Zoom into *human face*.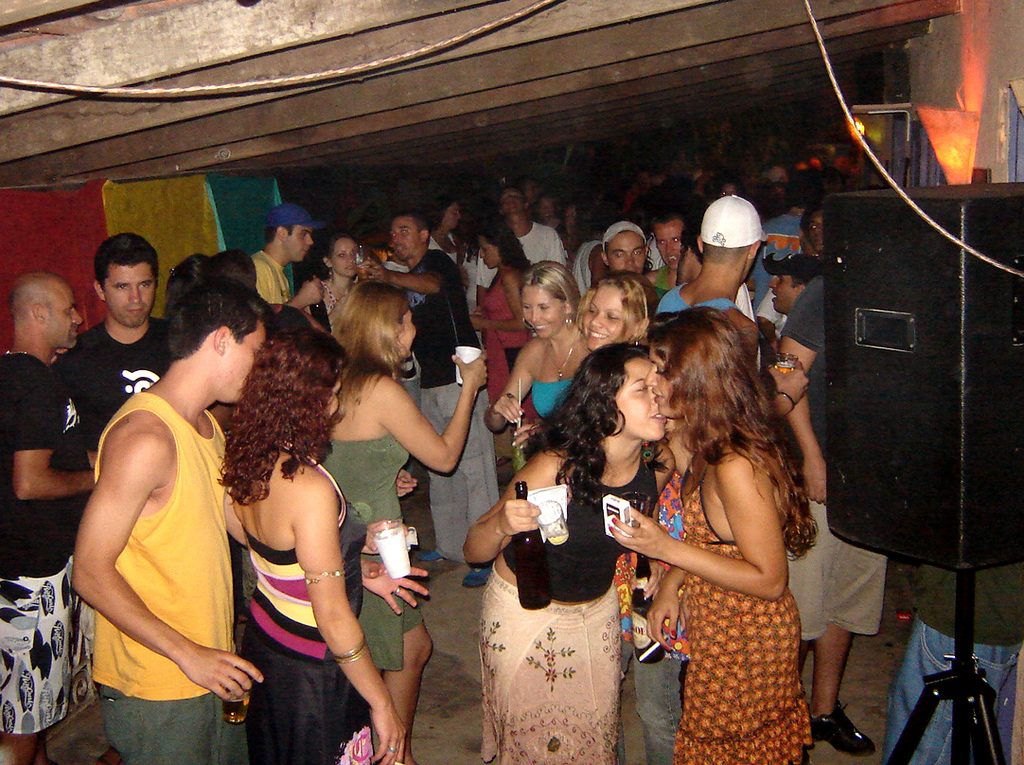
Zoom target: x1=334 y1=240 x2=359 y2=274.
